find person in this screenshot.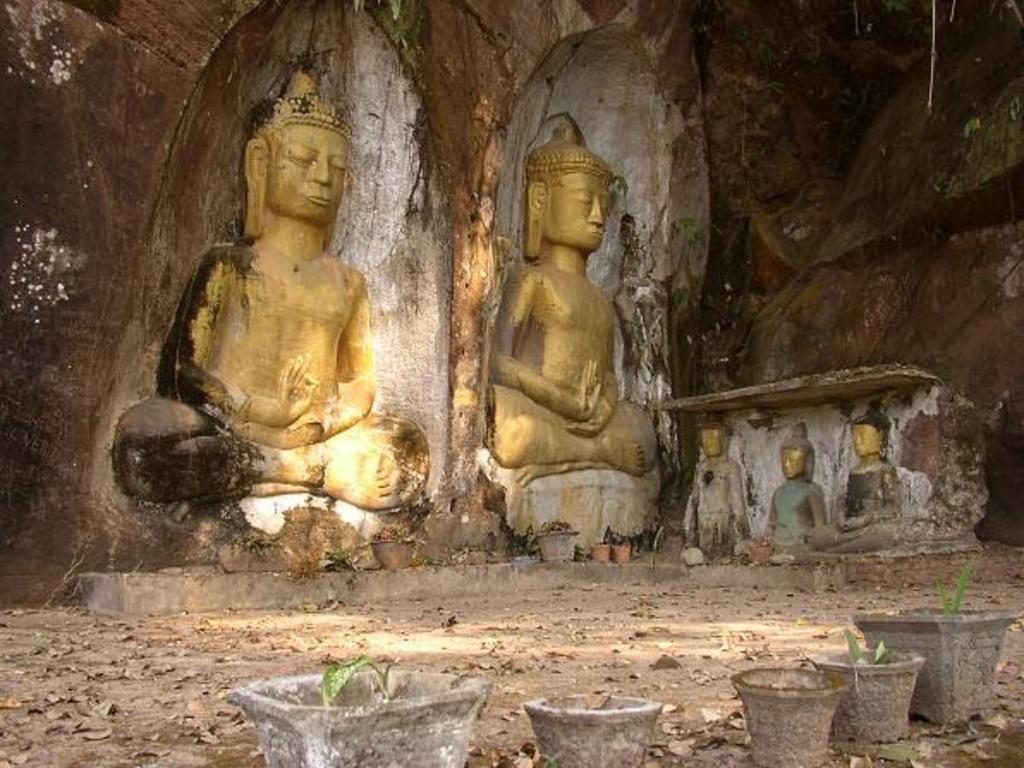
The bounding box for person is l=485, t=115, r=658, b=472.
